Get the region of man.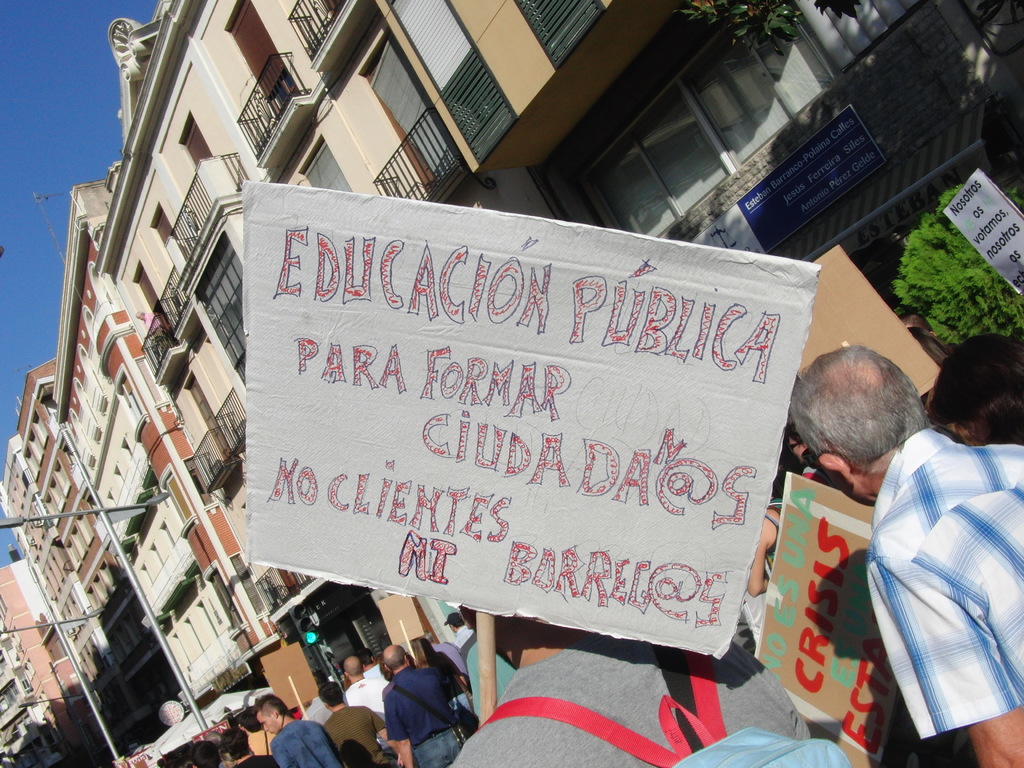
left=387, top=644, right=470, bottom=767.
